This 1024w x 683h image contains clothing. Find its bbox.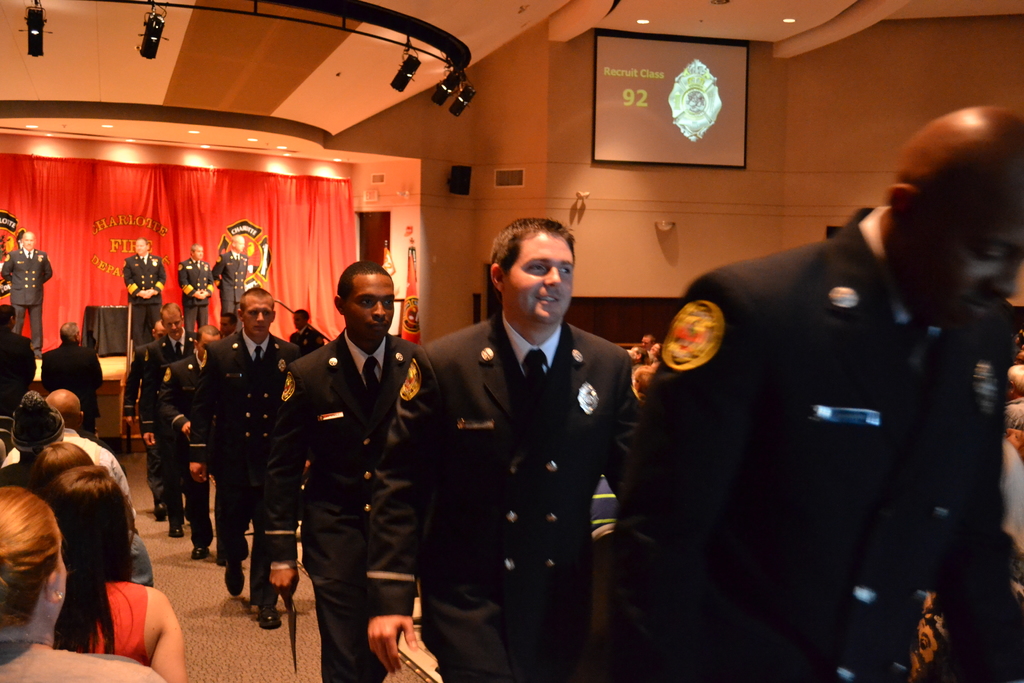
pyautogui.locateOnScreen(1, 431, 139, 493).
